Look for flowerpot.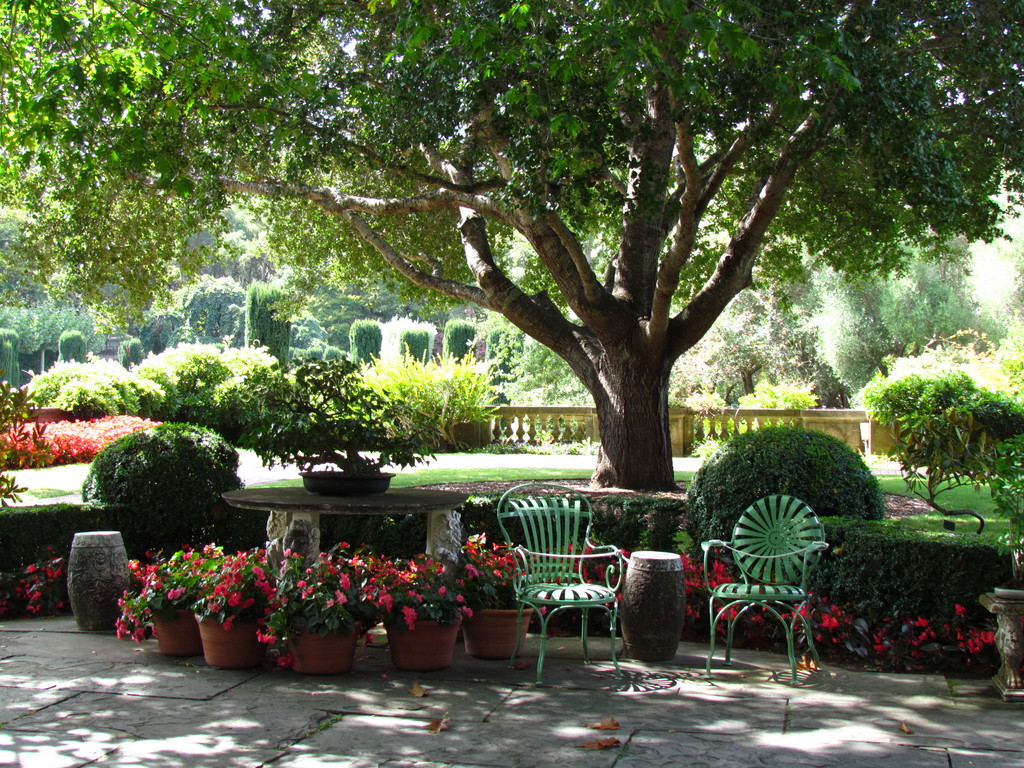
Found: (379, 582, 455, 682).
